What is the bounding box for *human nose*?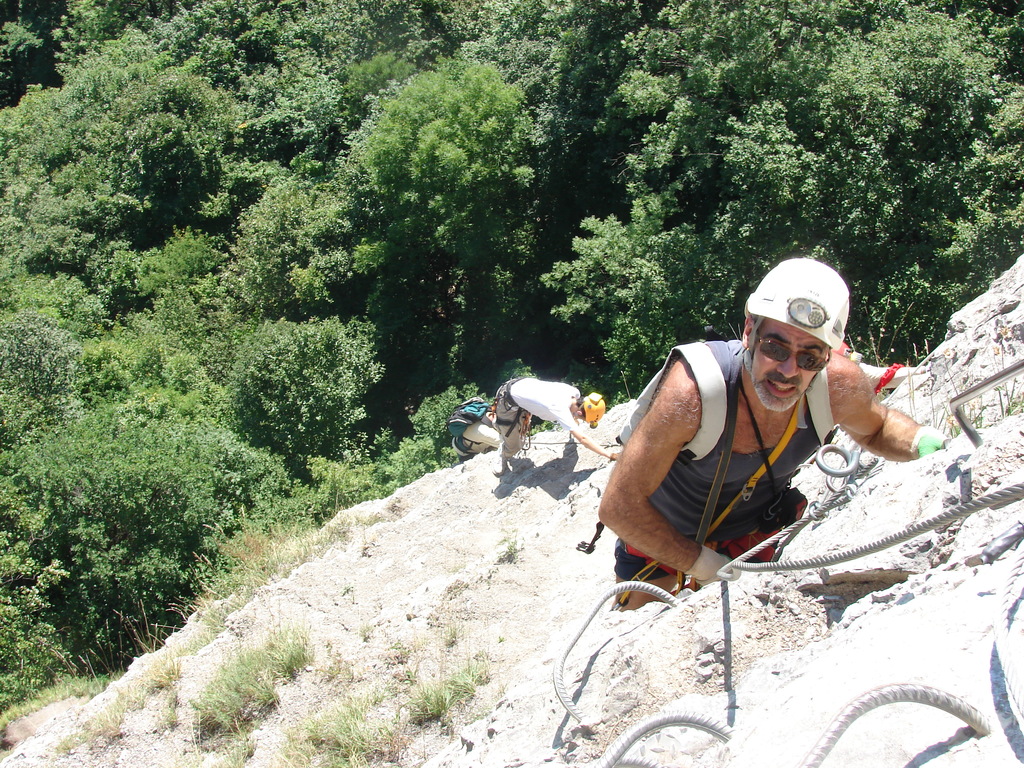
box=[774, 351, 800, 380].
